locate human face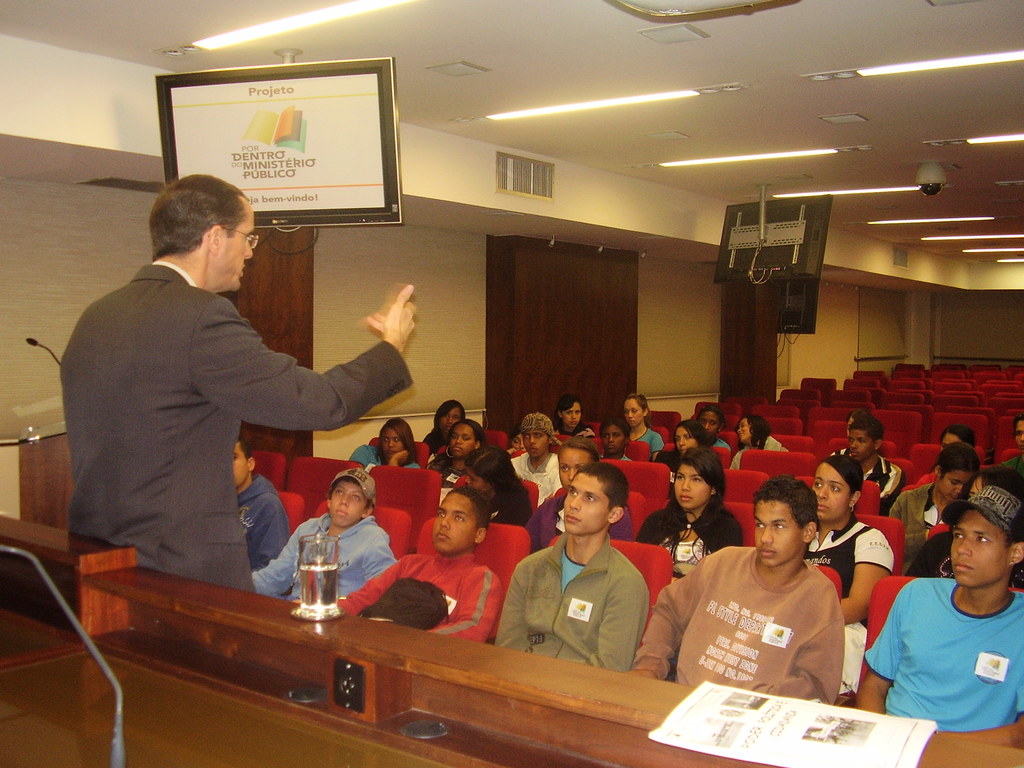
crop(675, 428, 697, 456)
